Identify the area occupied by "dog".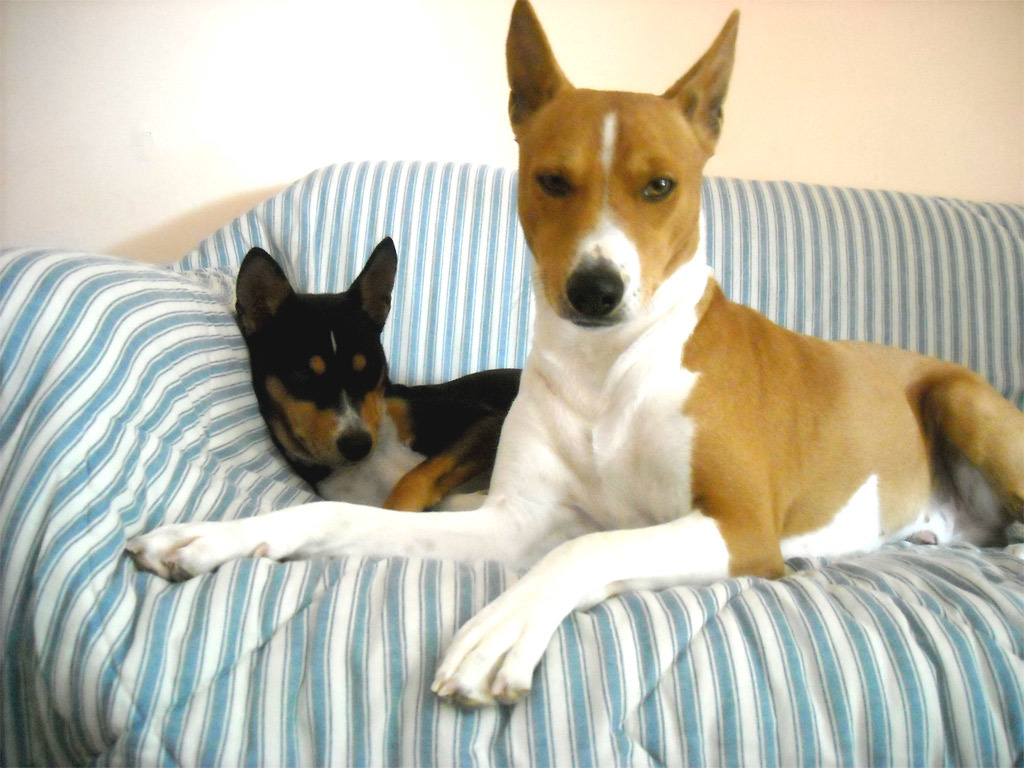
Area: [left=123, top=0, right=1023, bottom=713].
